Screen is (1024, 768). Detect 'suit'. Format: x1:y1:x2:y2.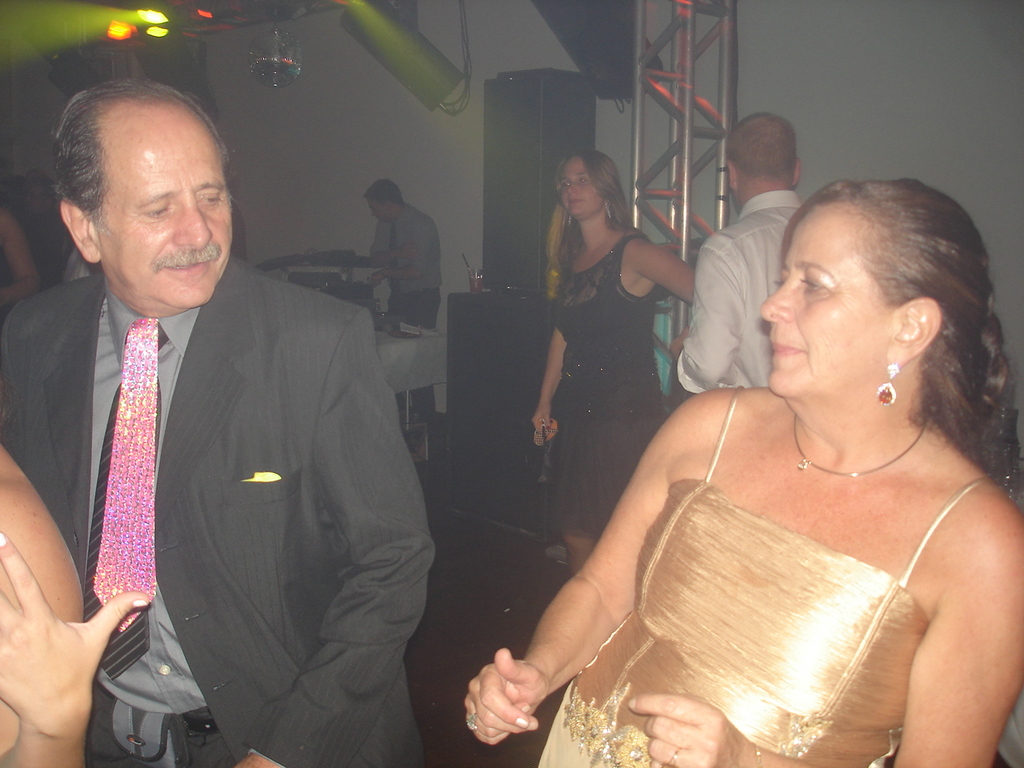
0:152:442:755.
